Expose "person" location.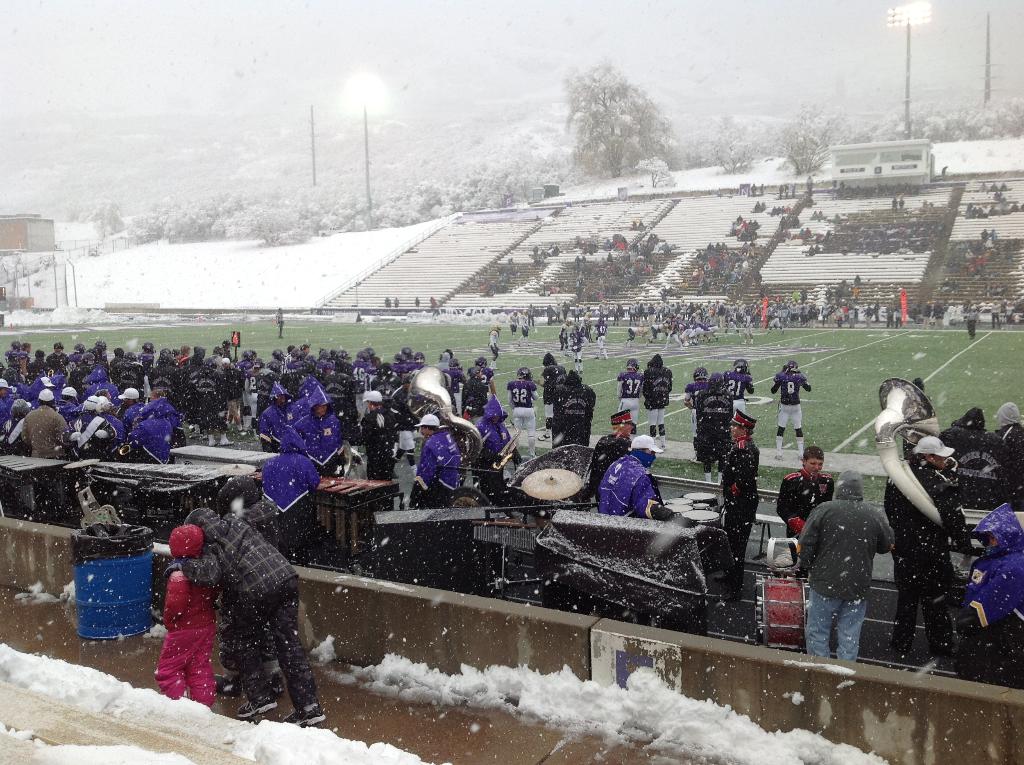
Exposed at {"x1": 273, "y1": 304, "x2": 284, "y2": 329}.
